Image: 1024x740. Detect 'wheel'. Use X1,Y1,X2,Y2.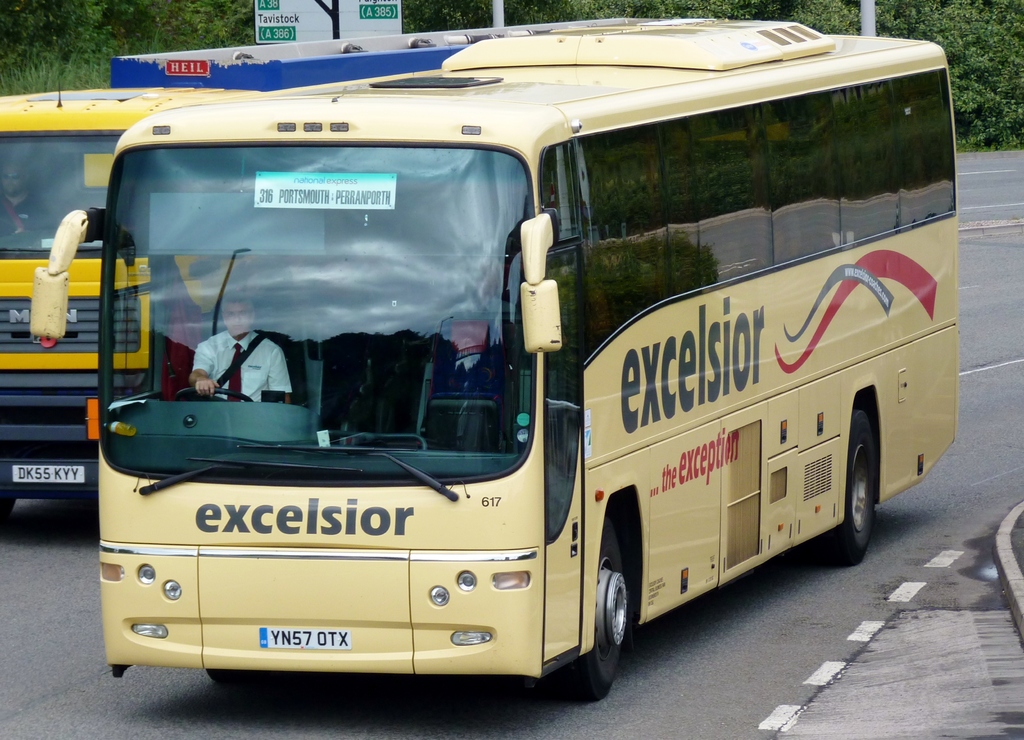
556,534,646,702.
